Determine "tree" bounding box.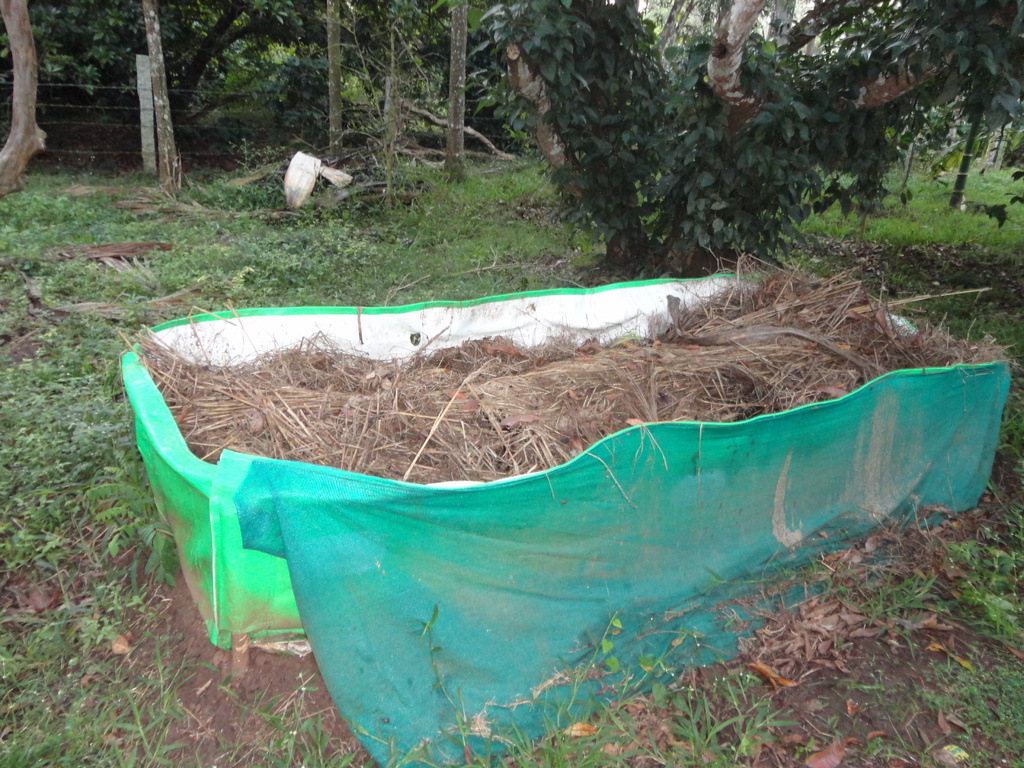
Determined: bbox=[0, 0, 51, 202].
